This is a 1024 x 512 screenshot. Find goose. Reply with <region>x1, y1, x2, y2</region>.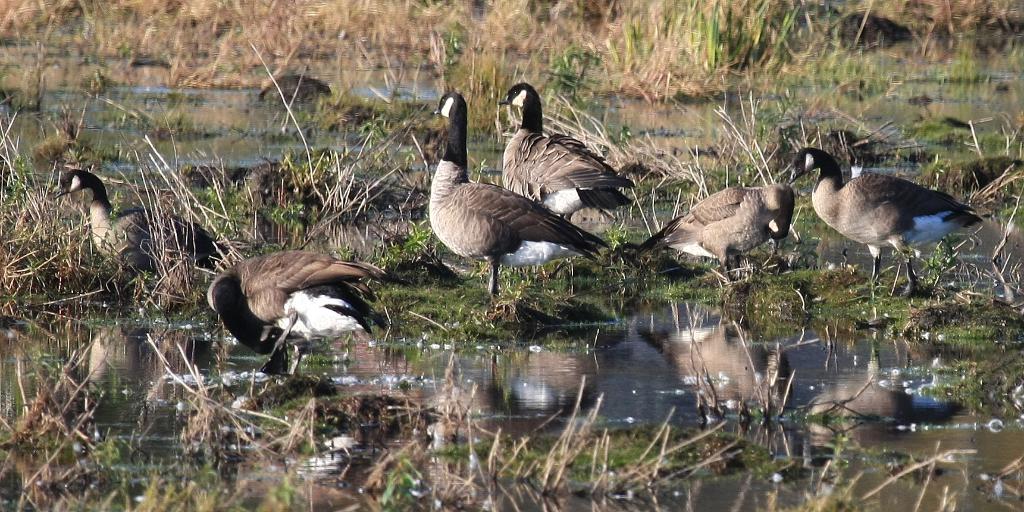
<region>433, 91, 607, 299</region>.
